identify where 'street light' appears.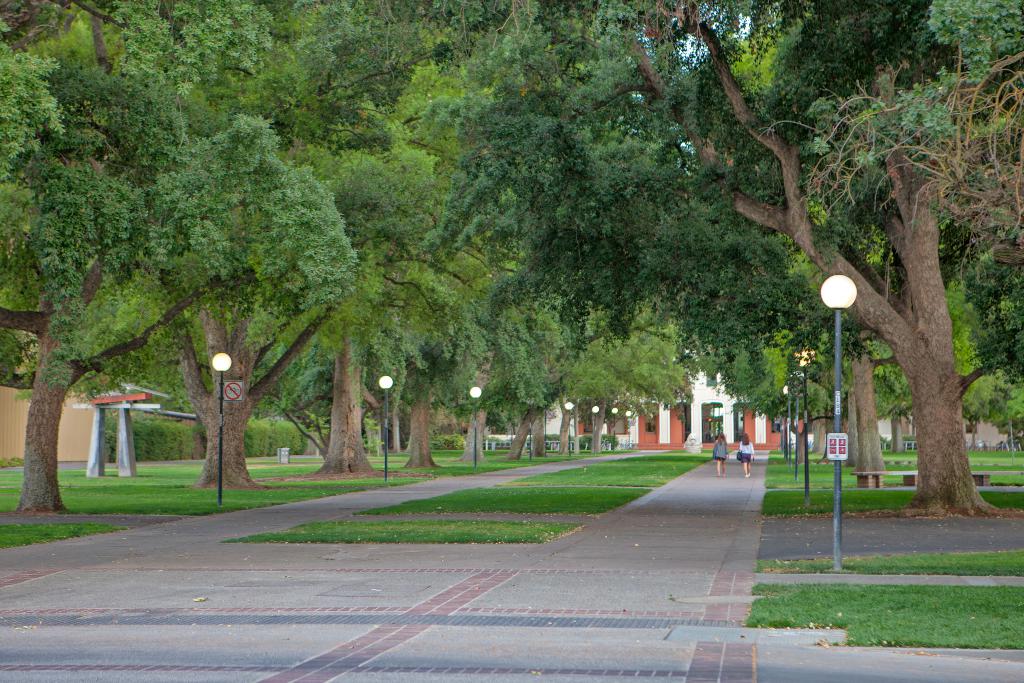
Appears at left=590, top=408, right=600, bottom=457.
